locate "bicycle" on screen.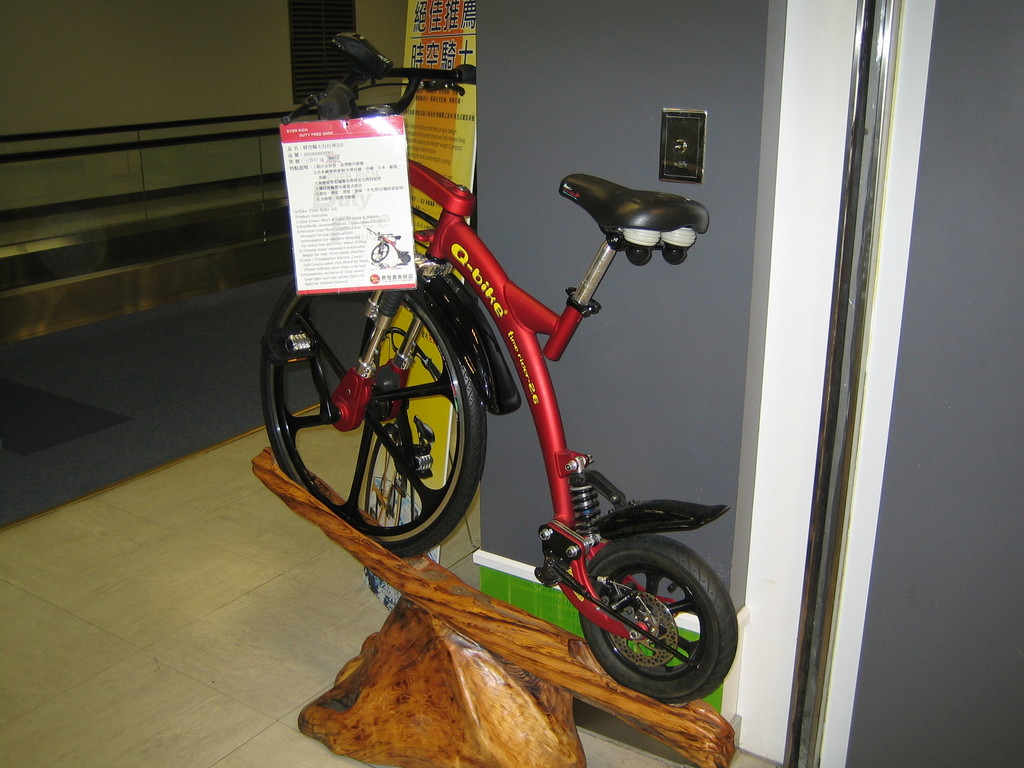
On screen at x1=259 y1=118 x2=730 y2=748.
